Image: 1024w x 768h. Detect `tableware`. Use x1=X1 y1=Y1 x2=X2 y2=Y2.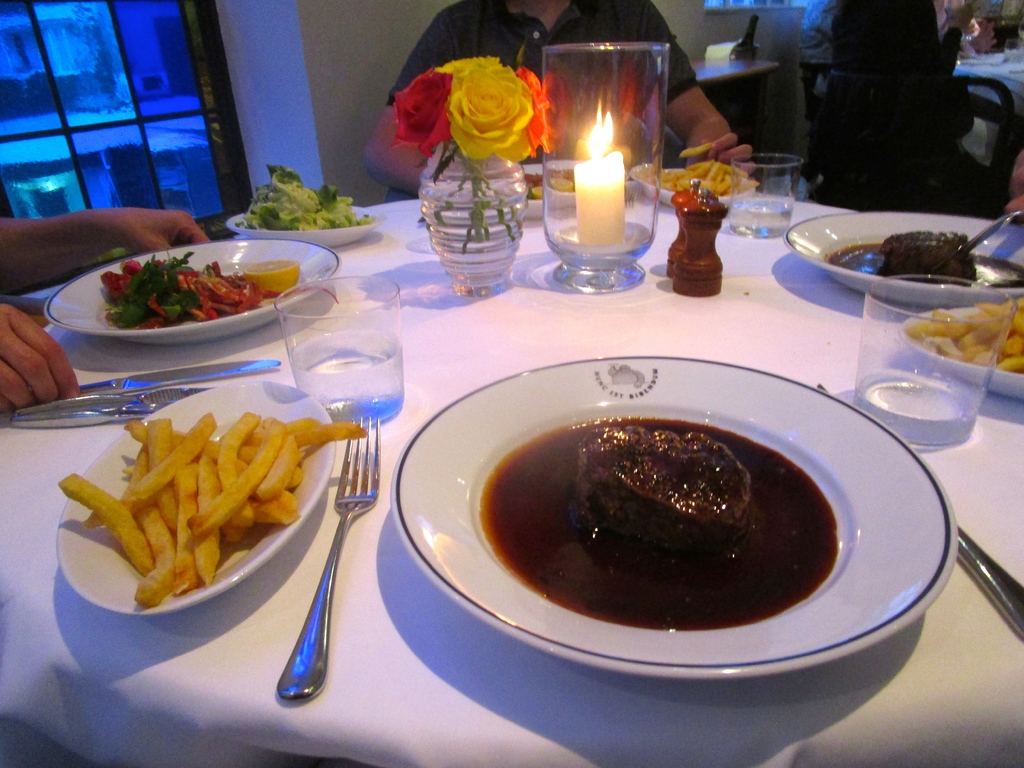
x1=850 y1=269 x2=1021 y2=460.
